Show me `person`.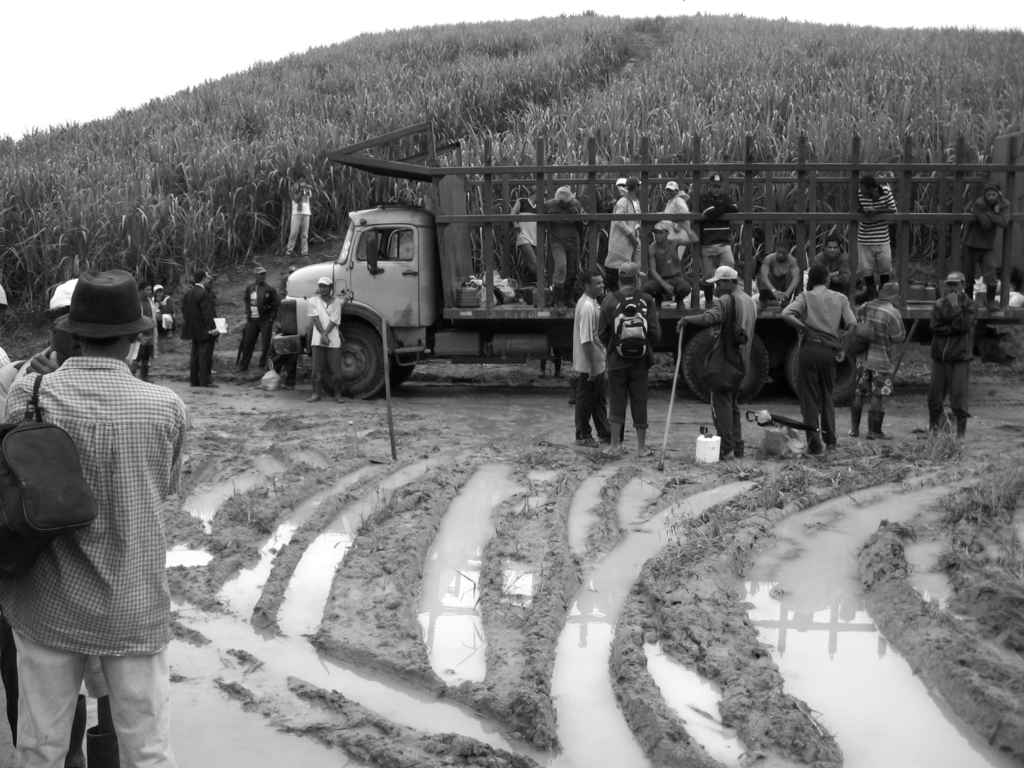
`person` is here: rect(303, 276, 343, 401).
